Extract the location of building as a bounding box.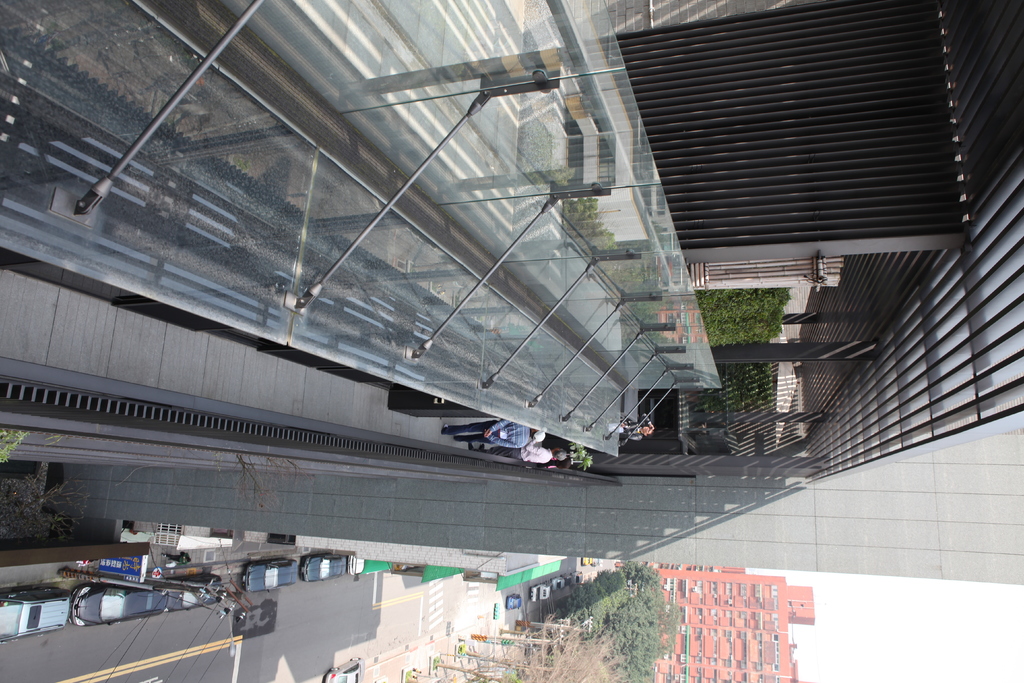
bbox(649, 561, 813, 682).
